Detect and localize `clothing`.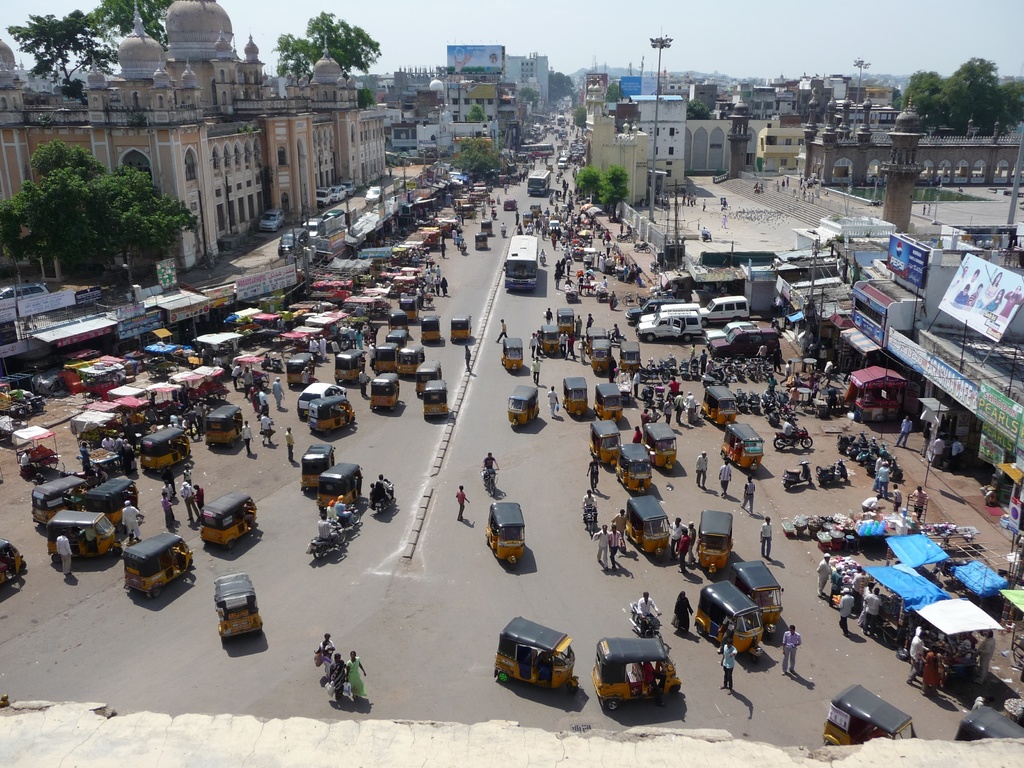
Localized at {"x1": 529, "y1": 362, "x2": 542, "y2": 378}.
